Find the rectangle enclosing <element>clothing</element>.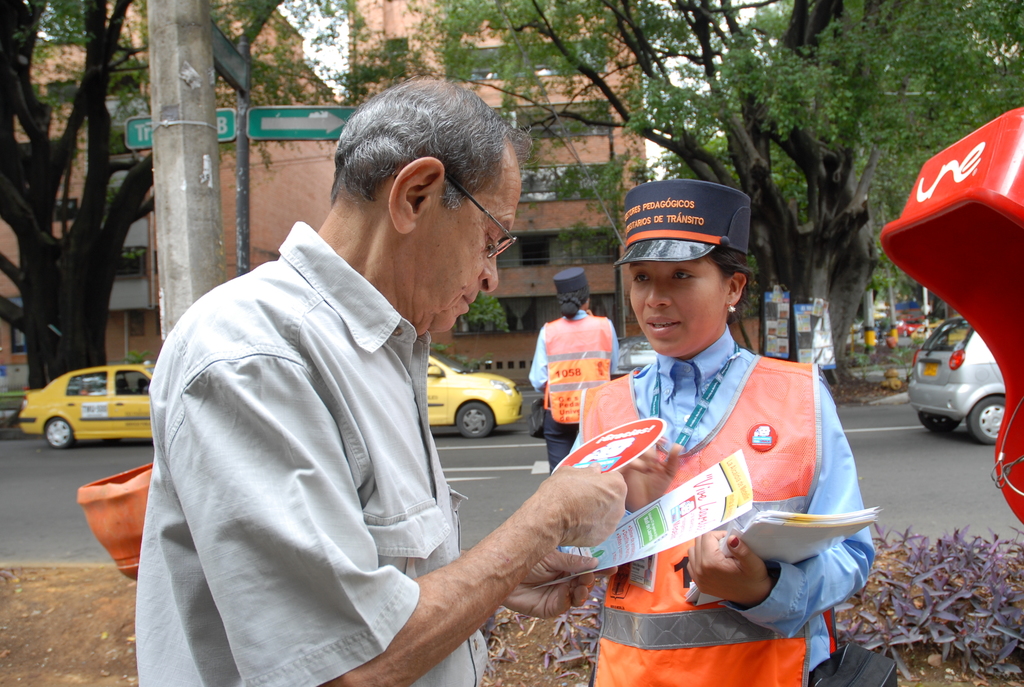
{"left": 531, "top": 310, "right": 620, "bottom": 475}.
